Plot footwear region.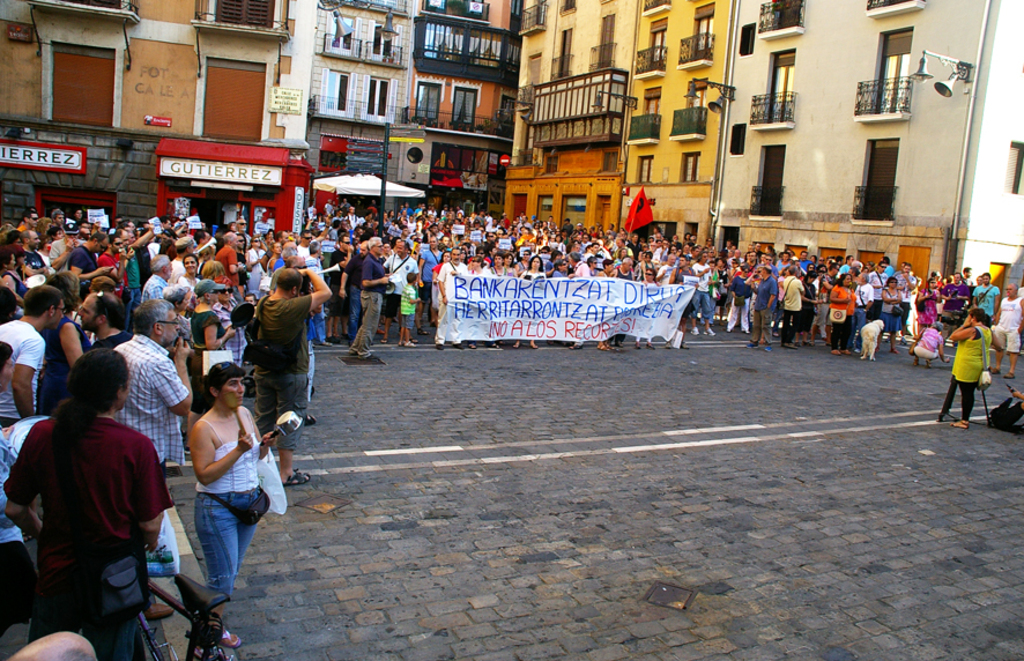
Plotted at Rect(891, 349, 900, 359).
